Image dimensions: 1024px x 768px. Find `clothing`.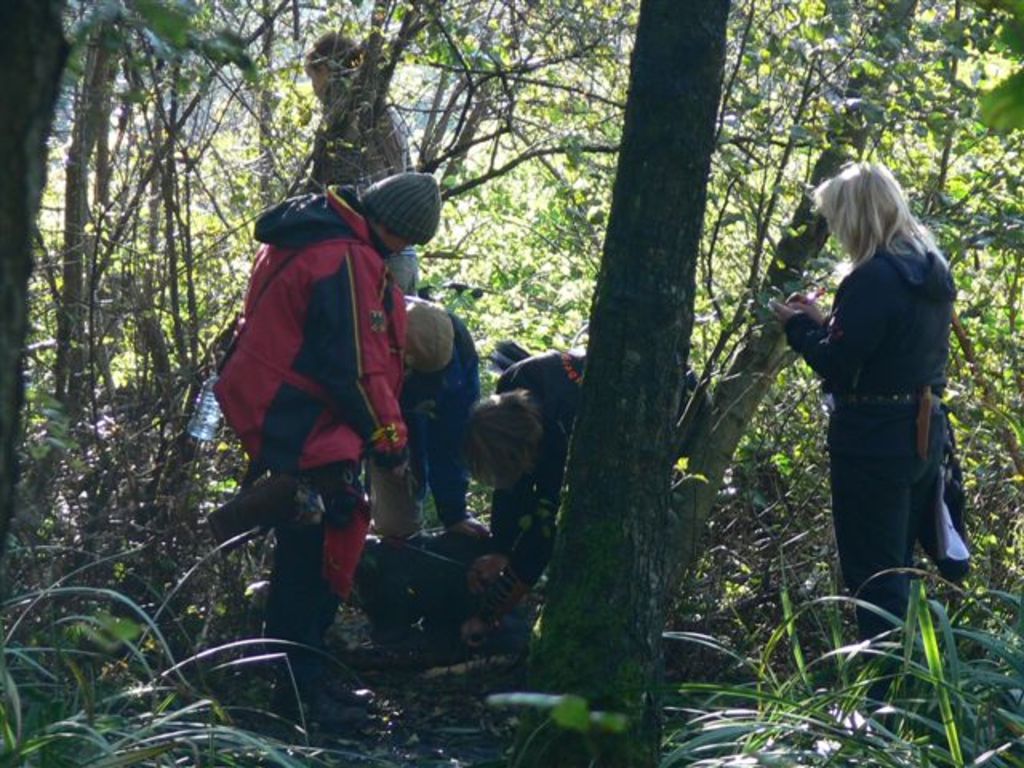
<bbox>781, 234, 968, 675</bbox>.
